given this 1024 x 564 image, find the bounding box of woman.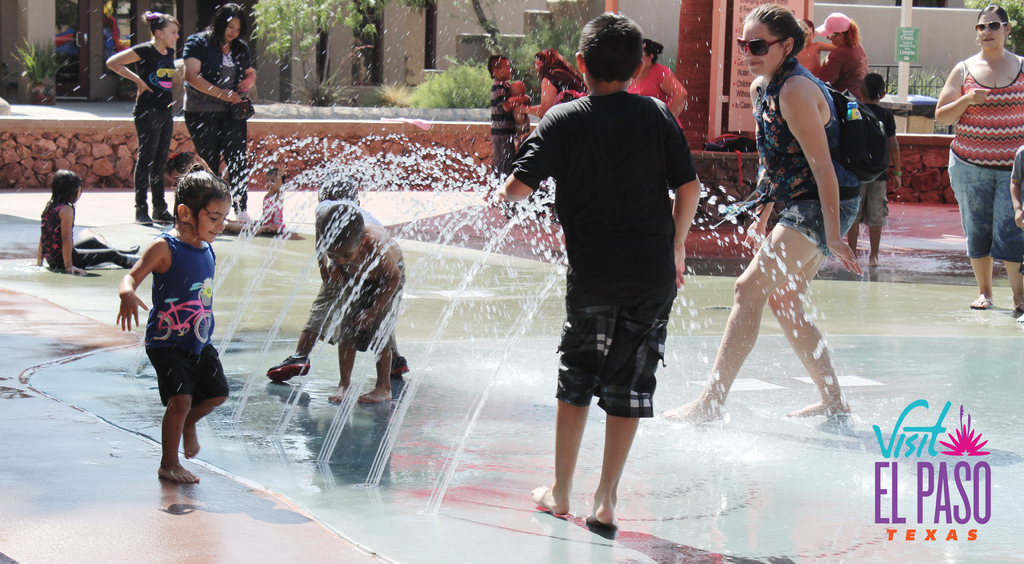
(712,20,874,442).
